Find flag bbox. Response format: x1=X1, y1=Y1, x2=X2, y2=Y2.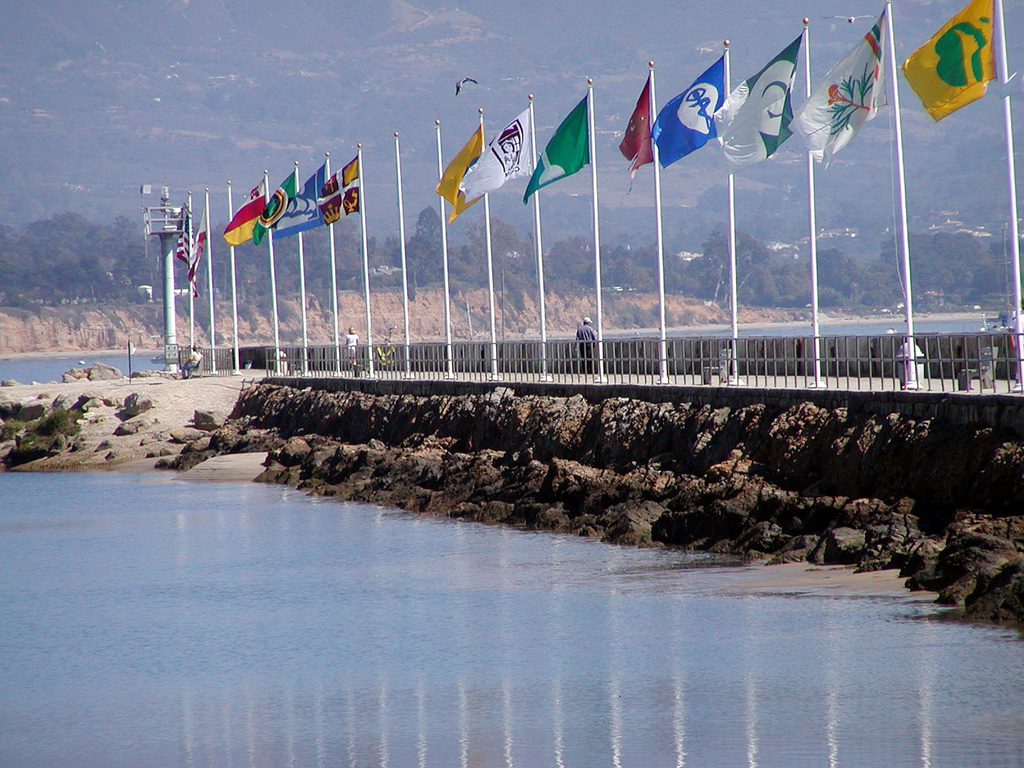
x1=189, y1=208, x2=216, y2=287.
